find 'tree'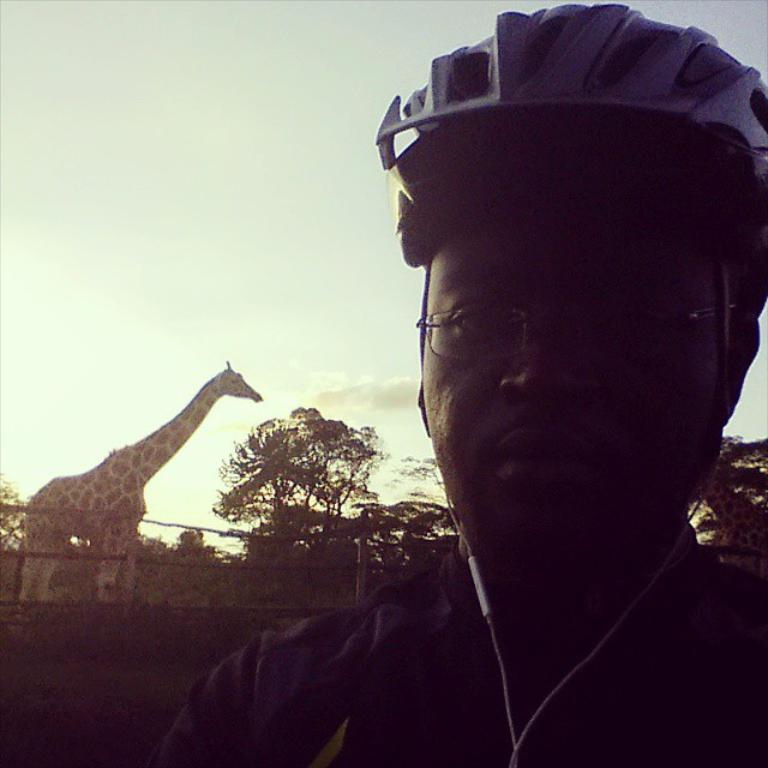
(x1=364, y1=437, x2=482, y2=554)
